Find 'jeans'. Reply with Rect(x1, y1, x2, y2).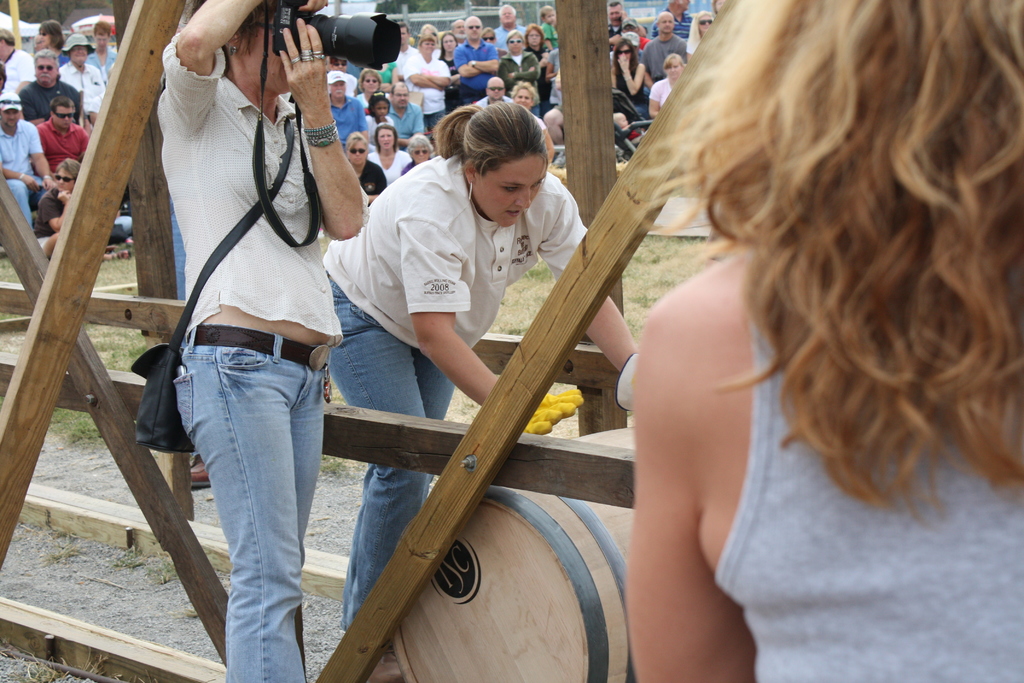
Rect(305, 272, 450, 655).
